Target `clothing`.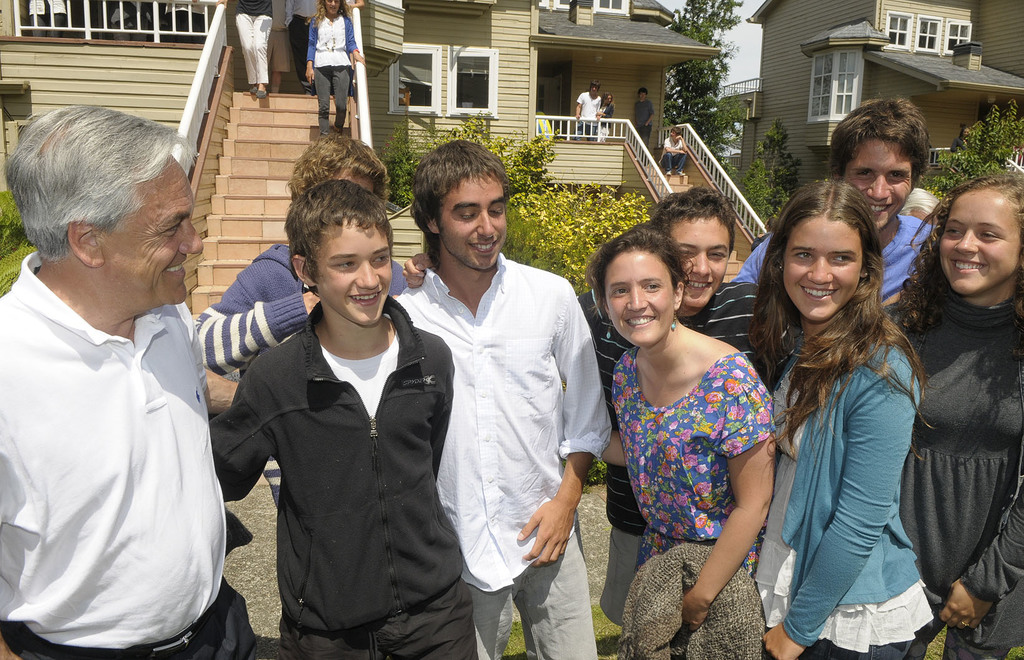
Target region: box=[199, 243, 415, 534].
